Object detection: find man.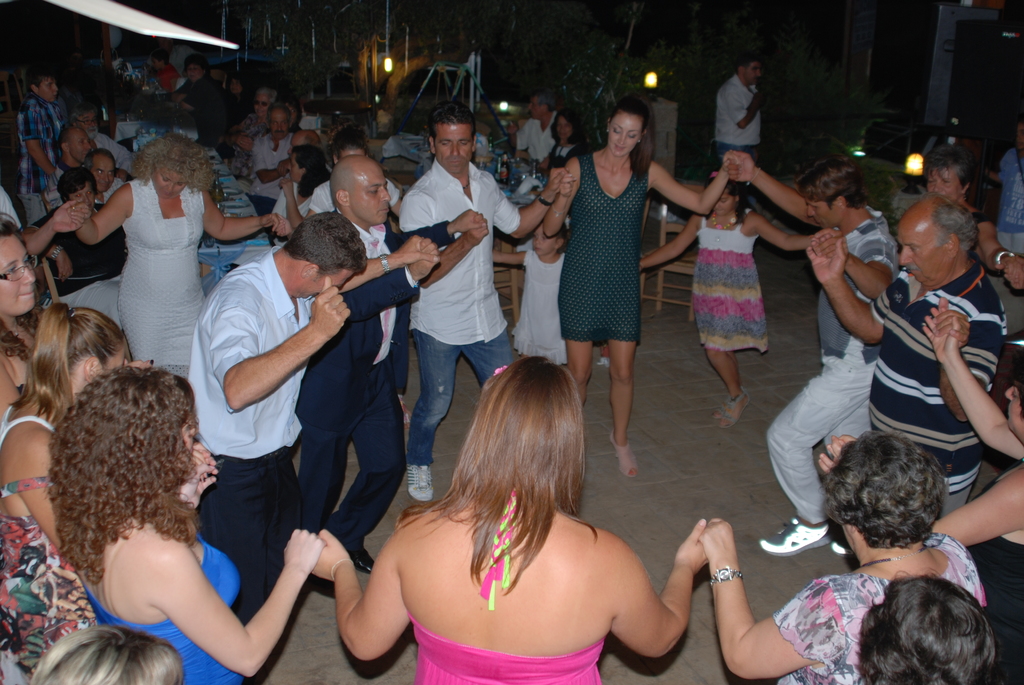
rect(508, 86, 560, 161).
